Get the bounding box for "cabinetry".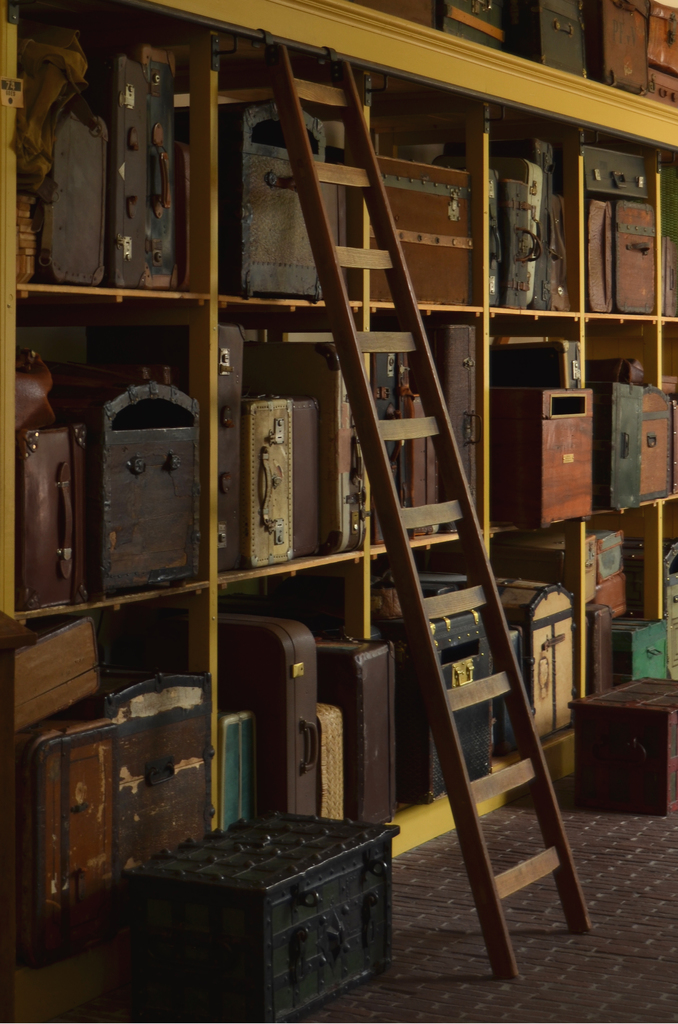
x1=625 y1=200 x2=660 y2=310.
